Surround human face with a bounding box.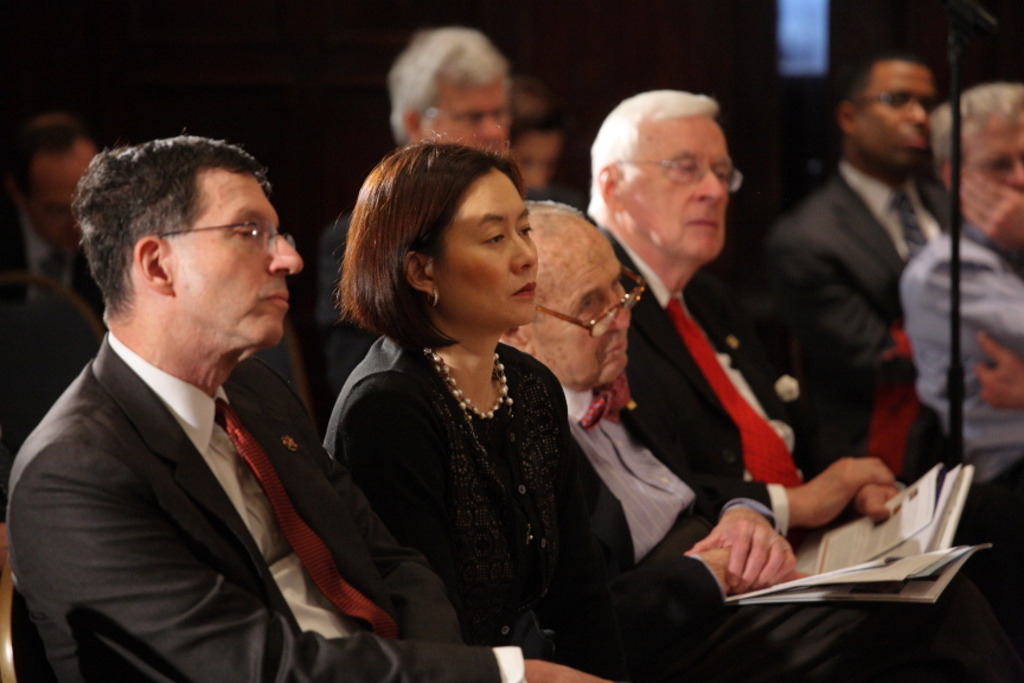
<box>519,224,636,385</box>.
